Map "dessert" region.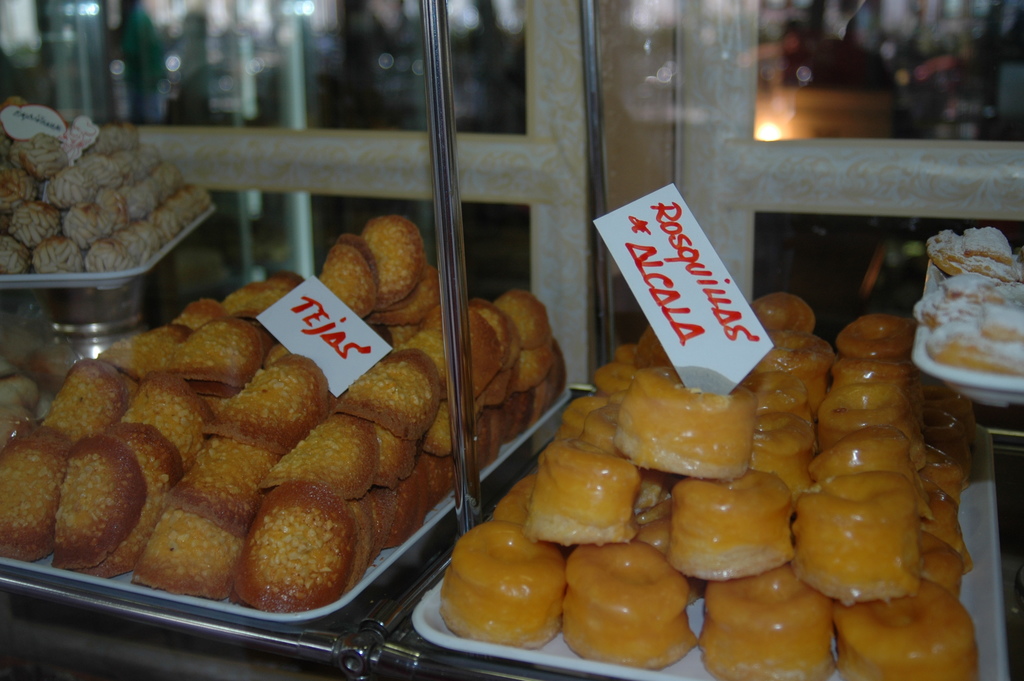
Mapped to [186,324,274,381].
